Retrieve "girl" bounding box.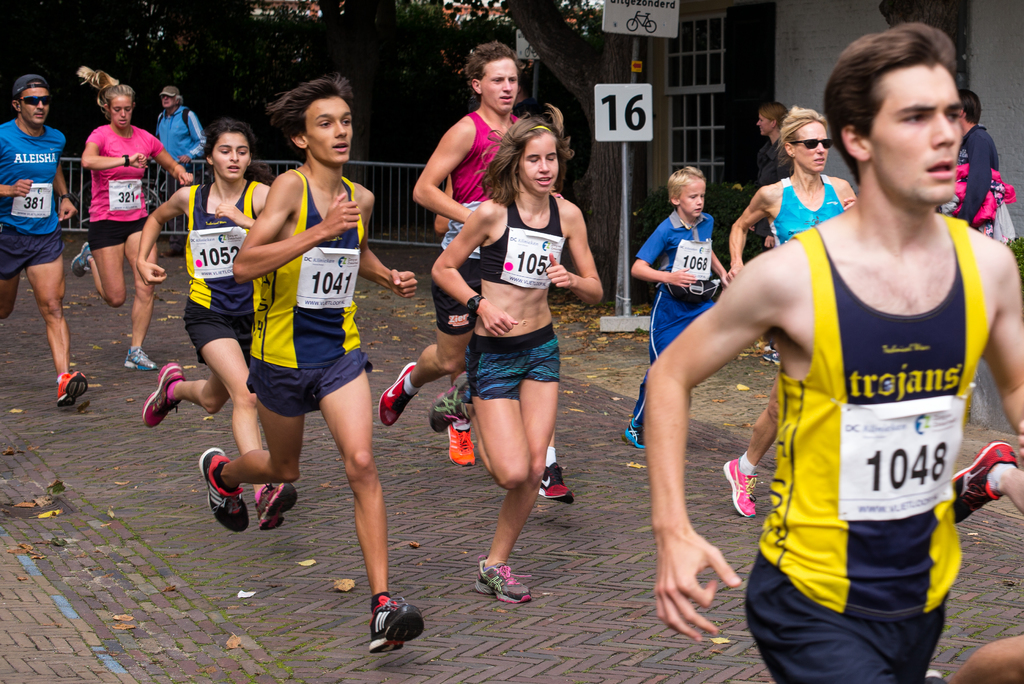
Bounding box: (131, 116, 303, 533).
